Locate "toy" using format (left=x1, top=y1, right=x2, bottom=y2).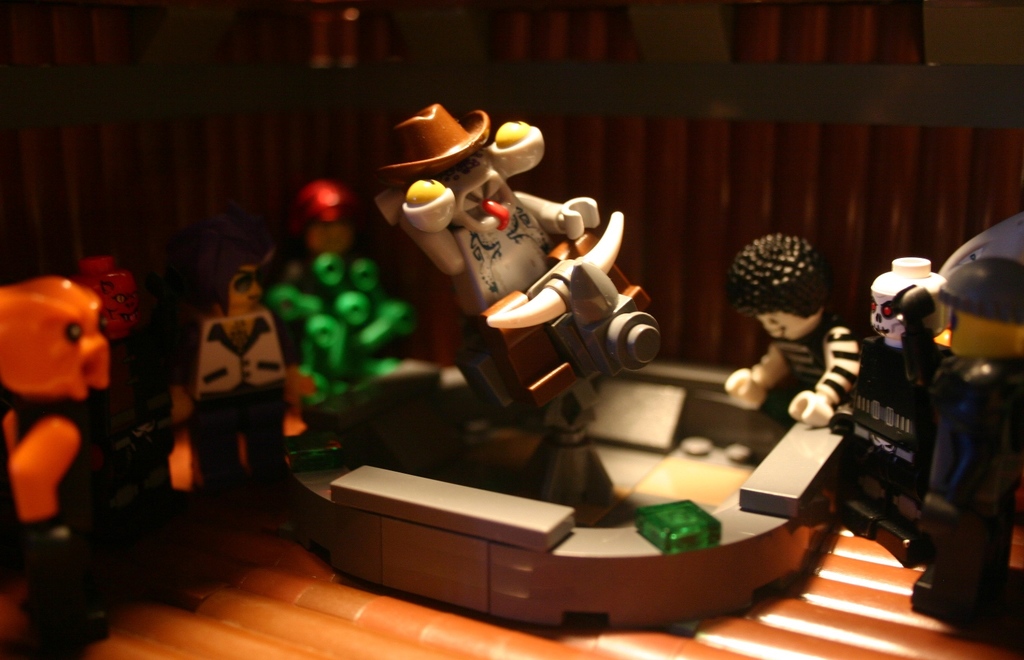
(left=373, top=116, right=679, bottom=427).
